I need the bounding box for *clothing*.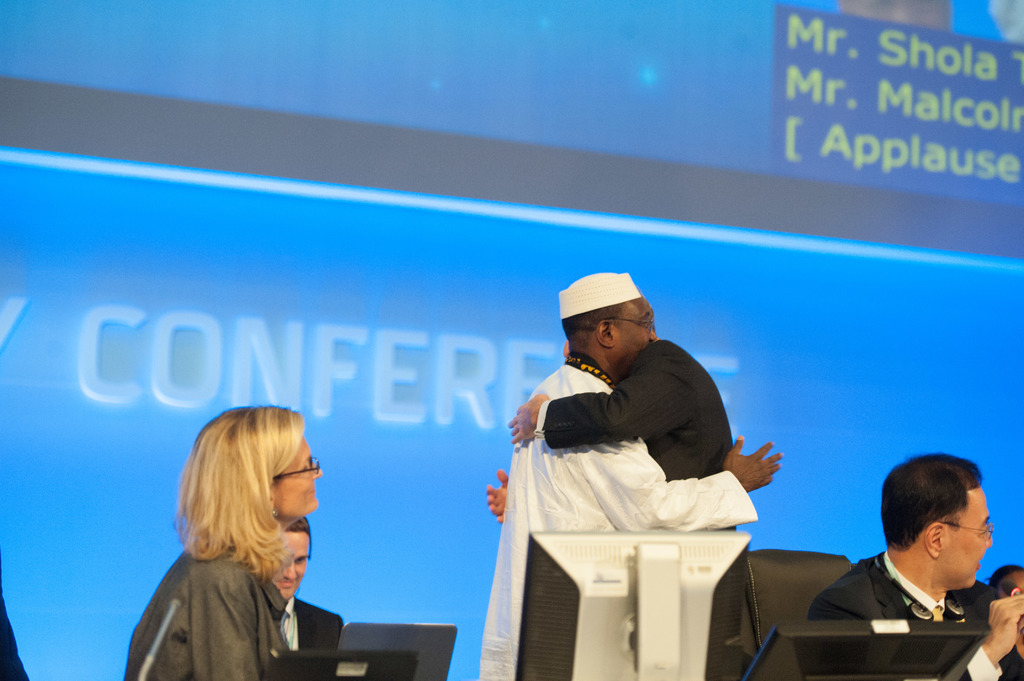
Here it is: <bbox>122, 538, 287, 680</bbox>.
